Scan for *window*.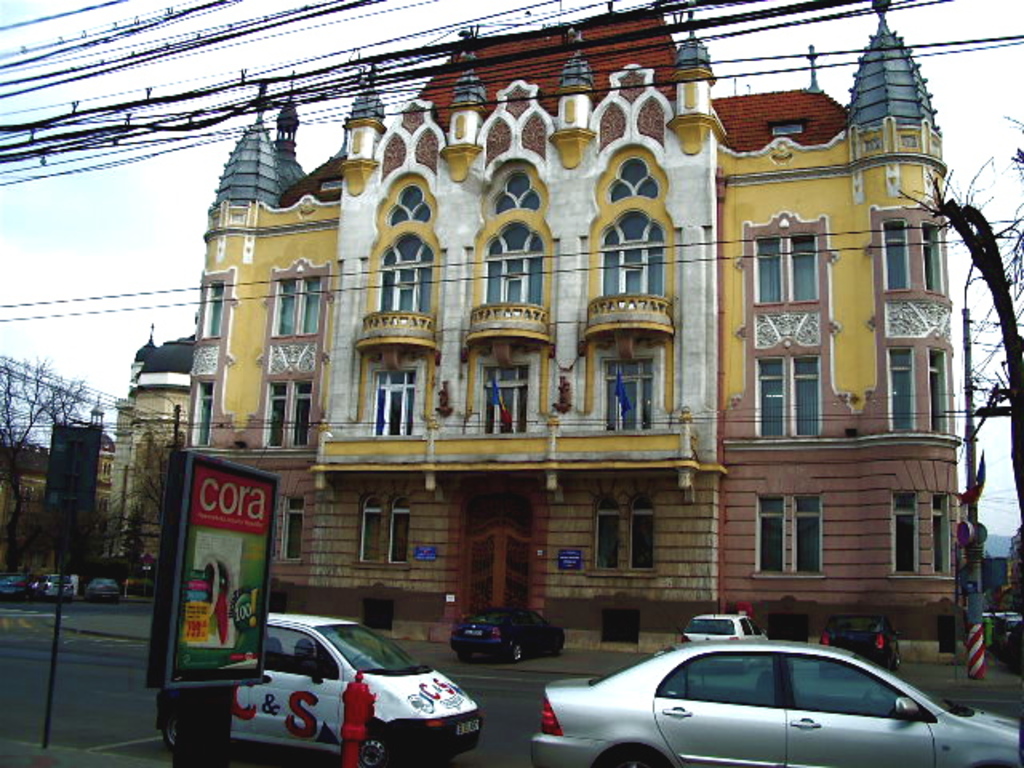
Scan result: 461 150 552 427.
